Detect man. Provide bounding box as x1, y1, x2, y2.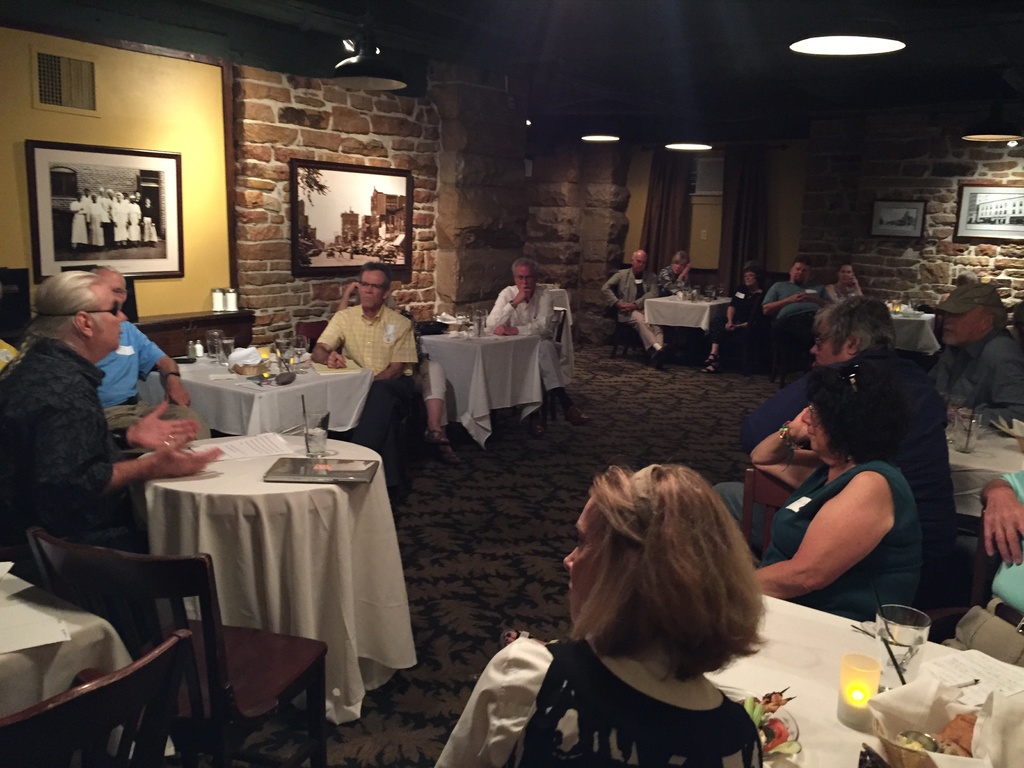
829, 260, 879, 307.
